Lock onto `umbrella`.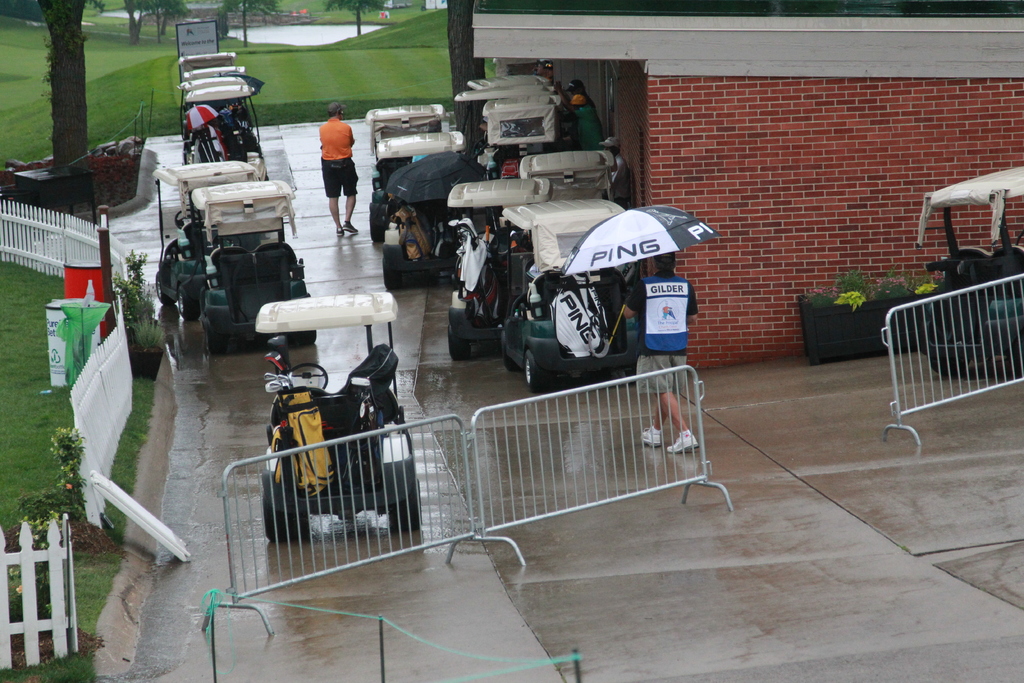
Locked: crop(186, 104, 216, 129).
